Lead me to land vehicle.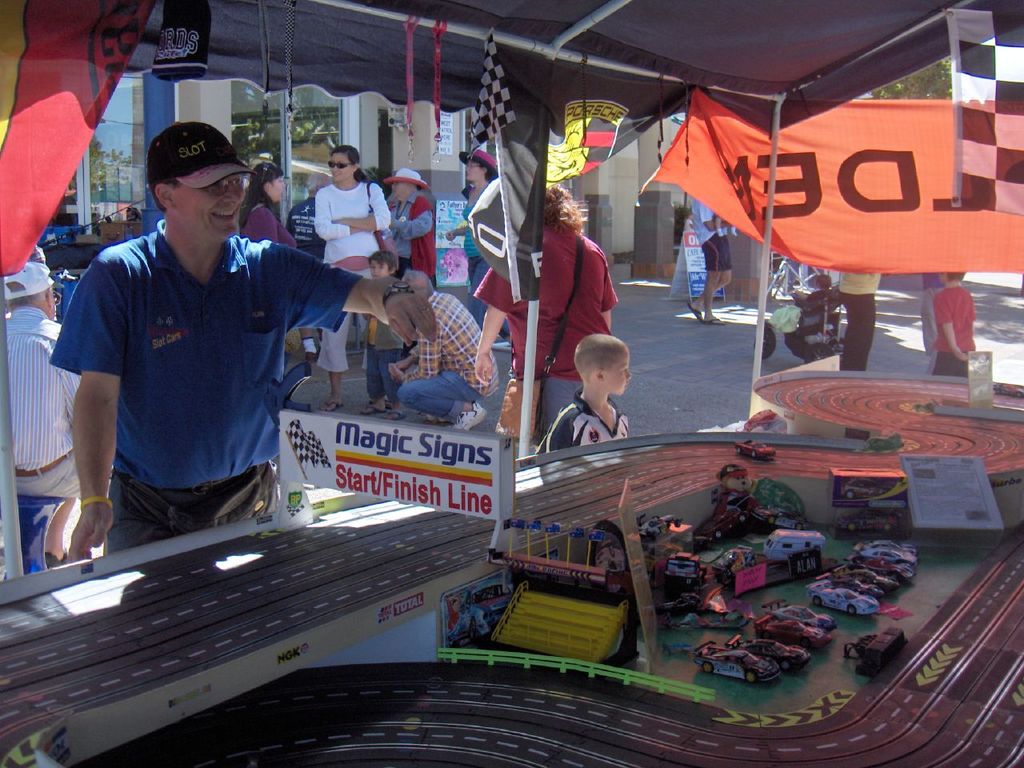
Lead to (left=761, top=595, right=838, bottom=633).
